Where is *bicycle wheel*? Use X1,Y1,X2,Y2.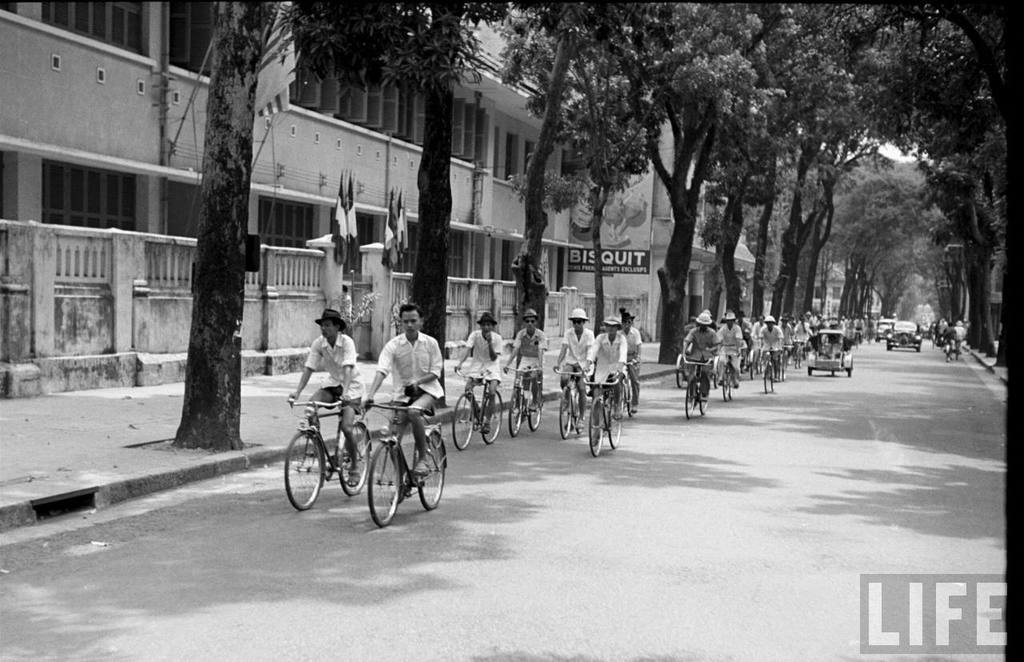
699,381,710,415.
